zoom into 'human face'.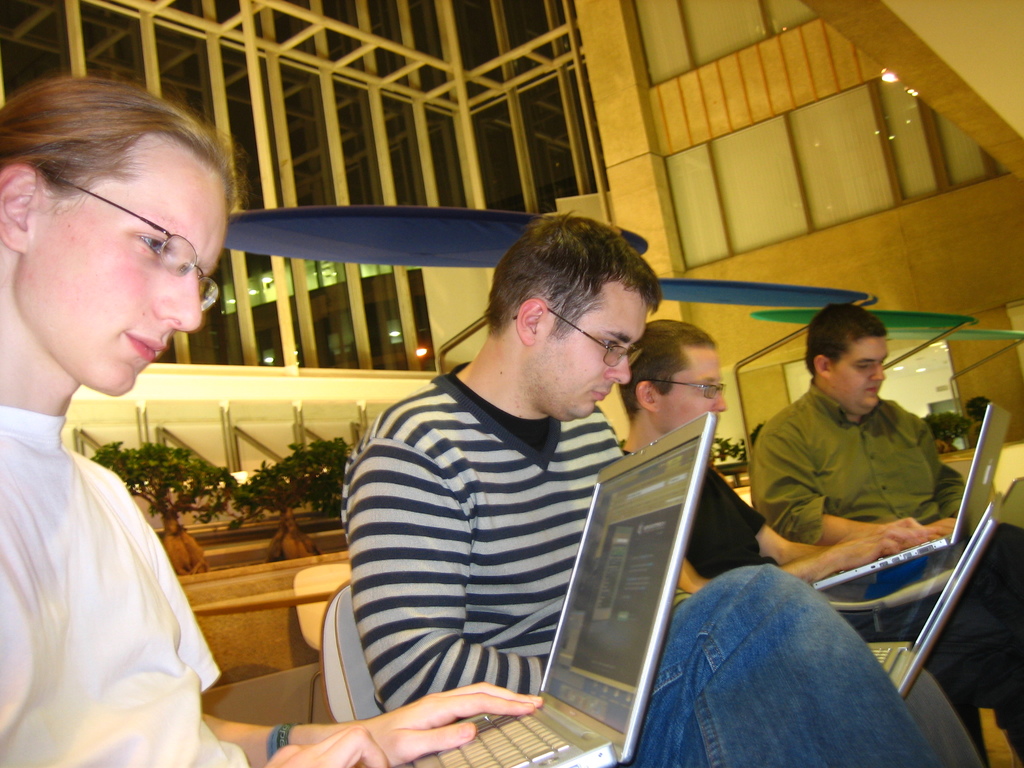
Zoom target: [12, 138, 227, 399].
